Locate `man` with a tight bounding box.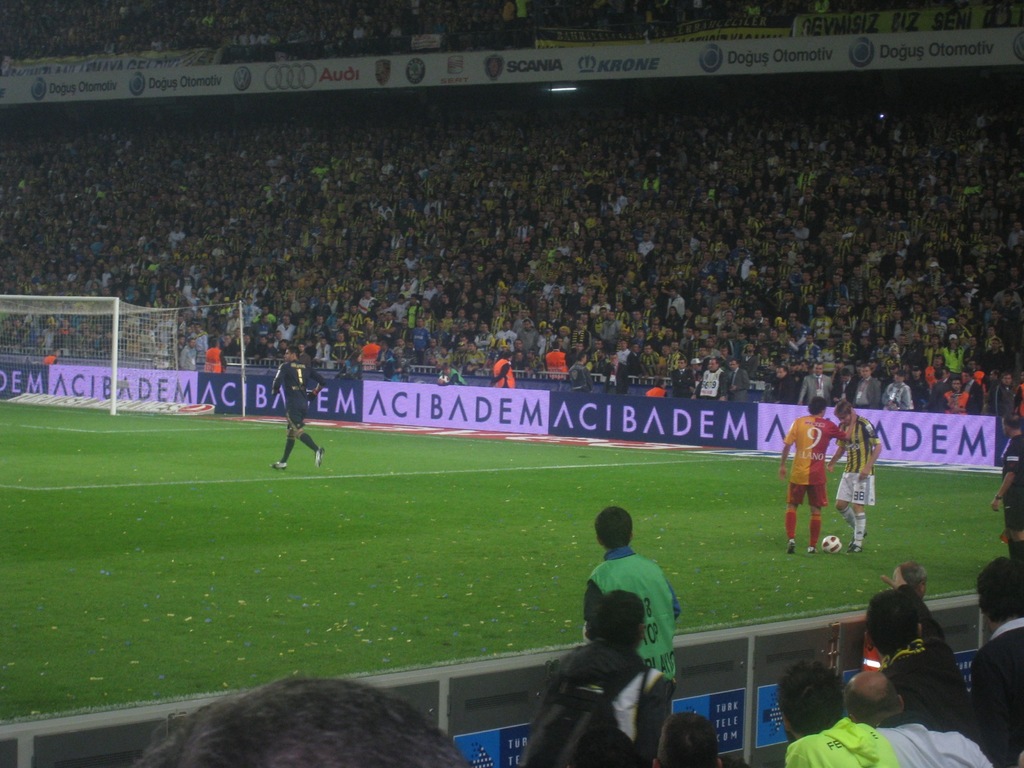
{"x1": 969, "y1": 554, "x2": 1023, "y2": 767}.
